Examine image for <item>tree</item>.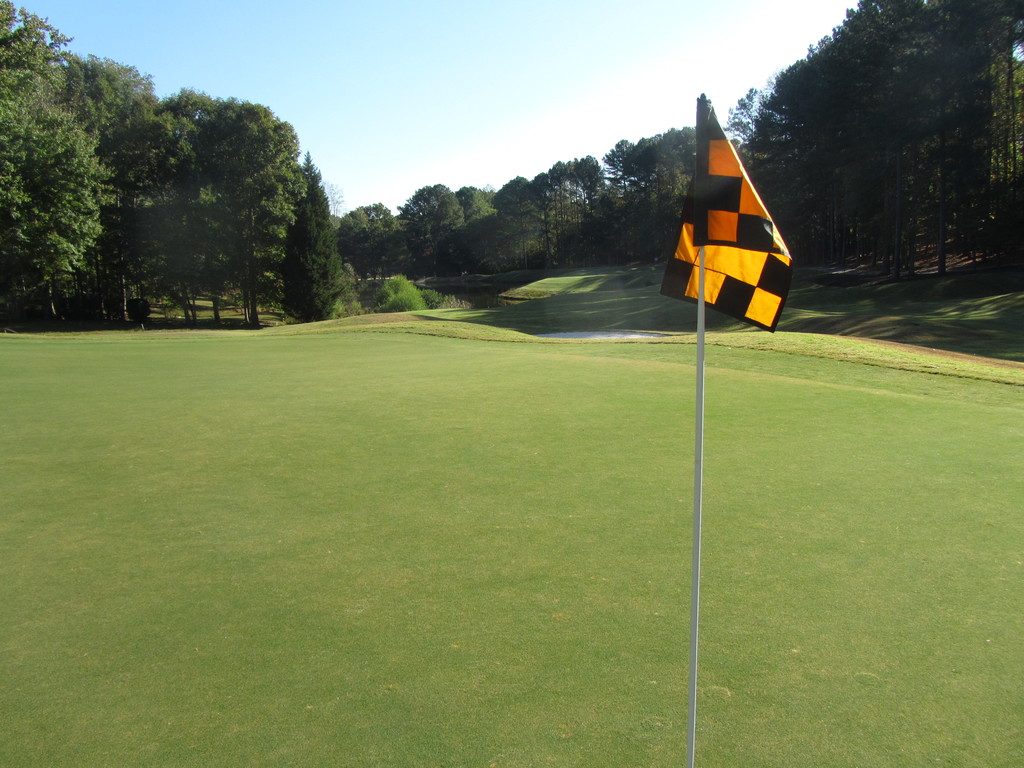
Examination result: 982/3/1023/275.
